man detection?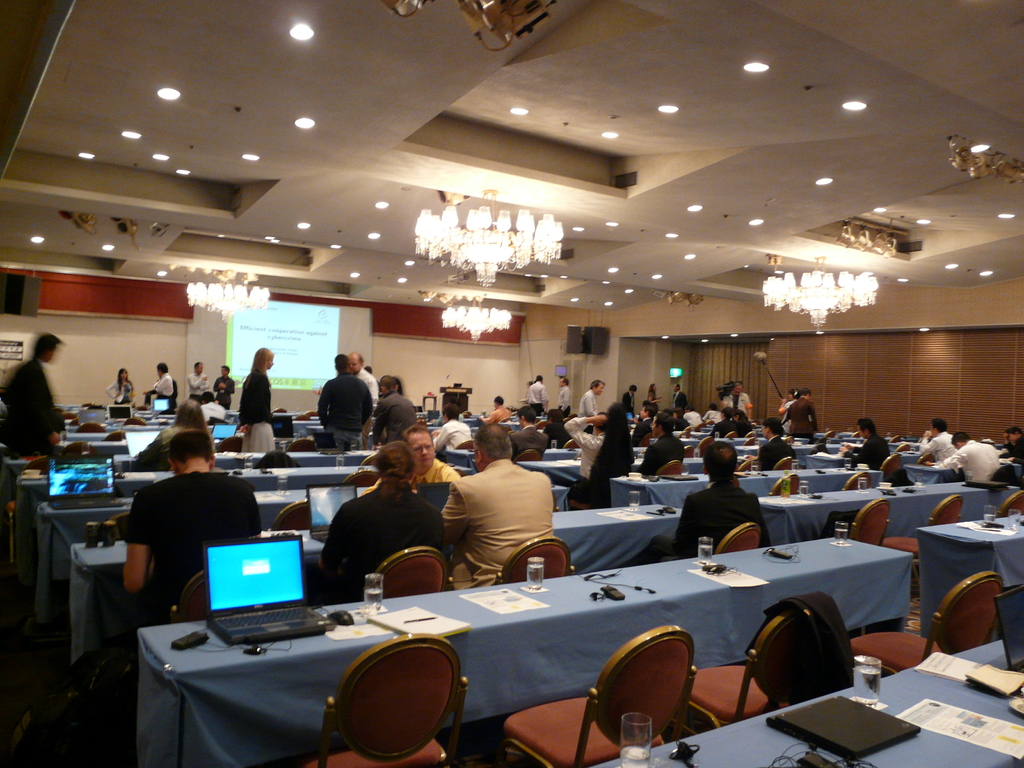
{"x1": 110, "y1": 428, "x2": 260, "y2": 660}
